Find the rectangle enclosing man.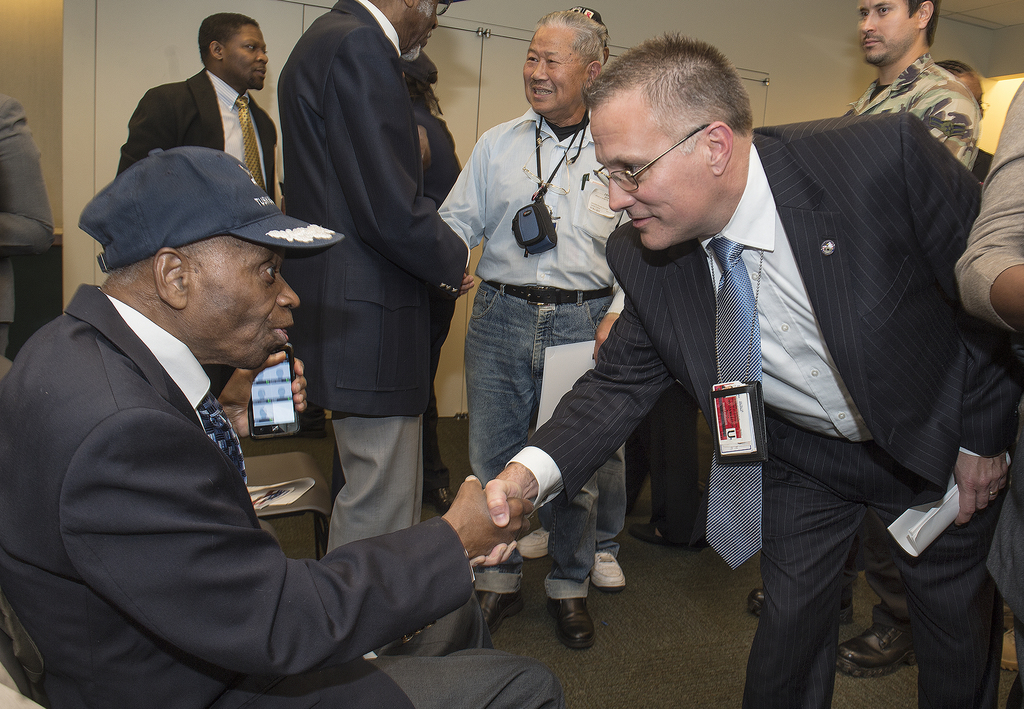
945,82,1023,337.
